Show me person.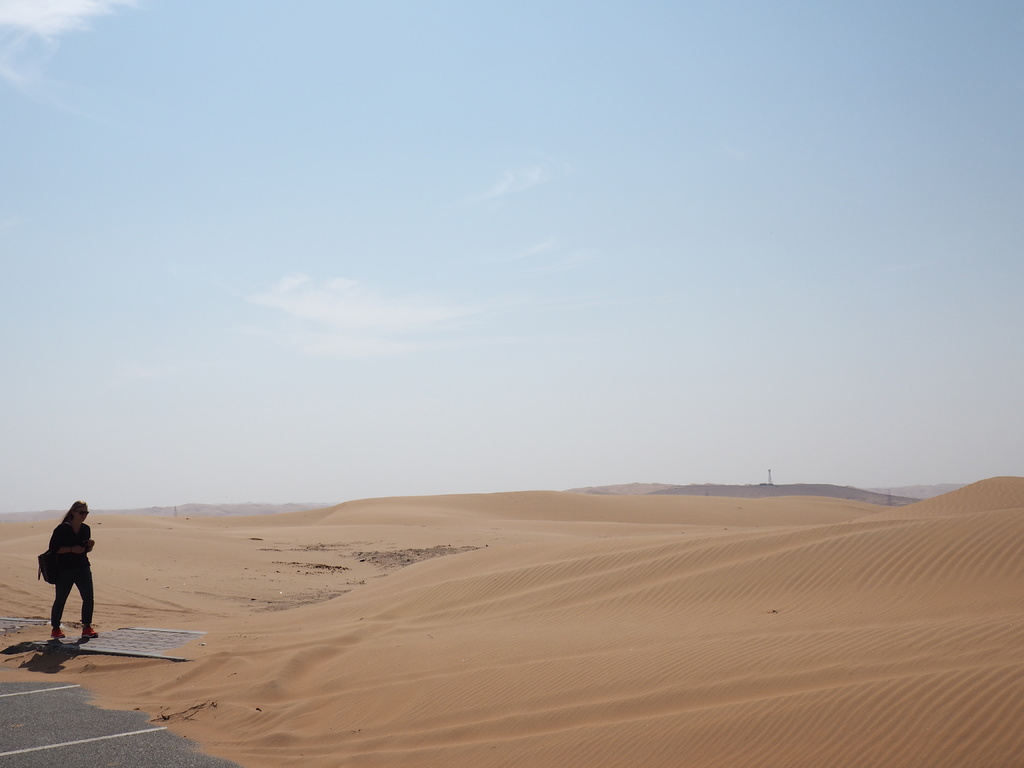
person is here: x1=28, y1=502, x2=91, y2=652.
